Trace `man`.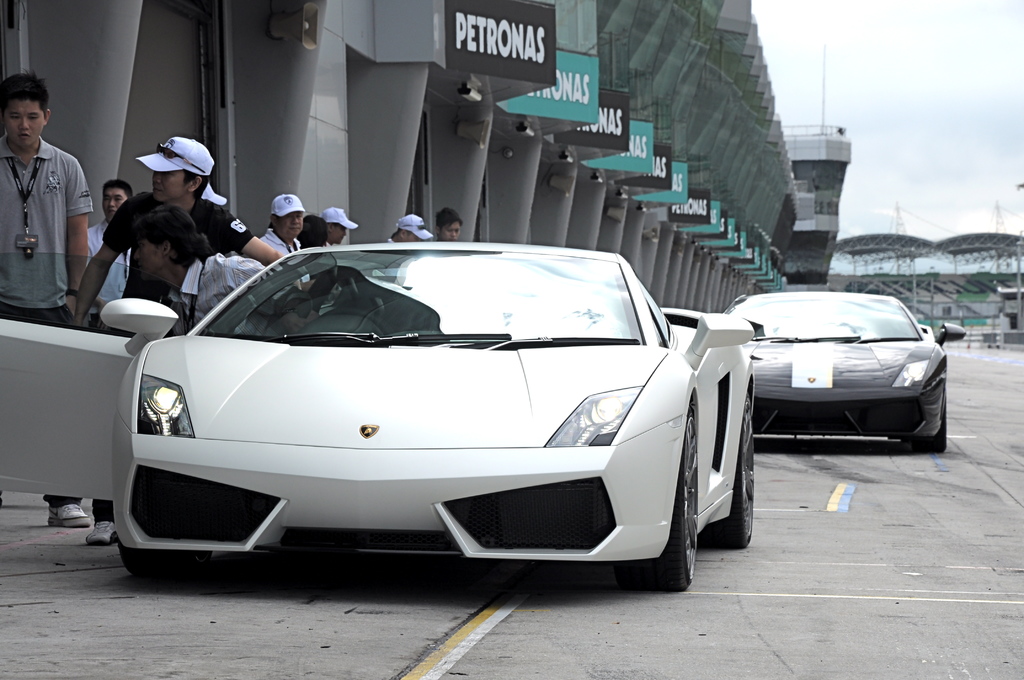
Traced to bbox=[316, 203, 362, 245].
